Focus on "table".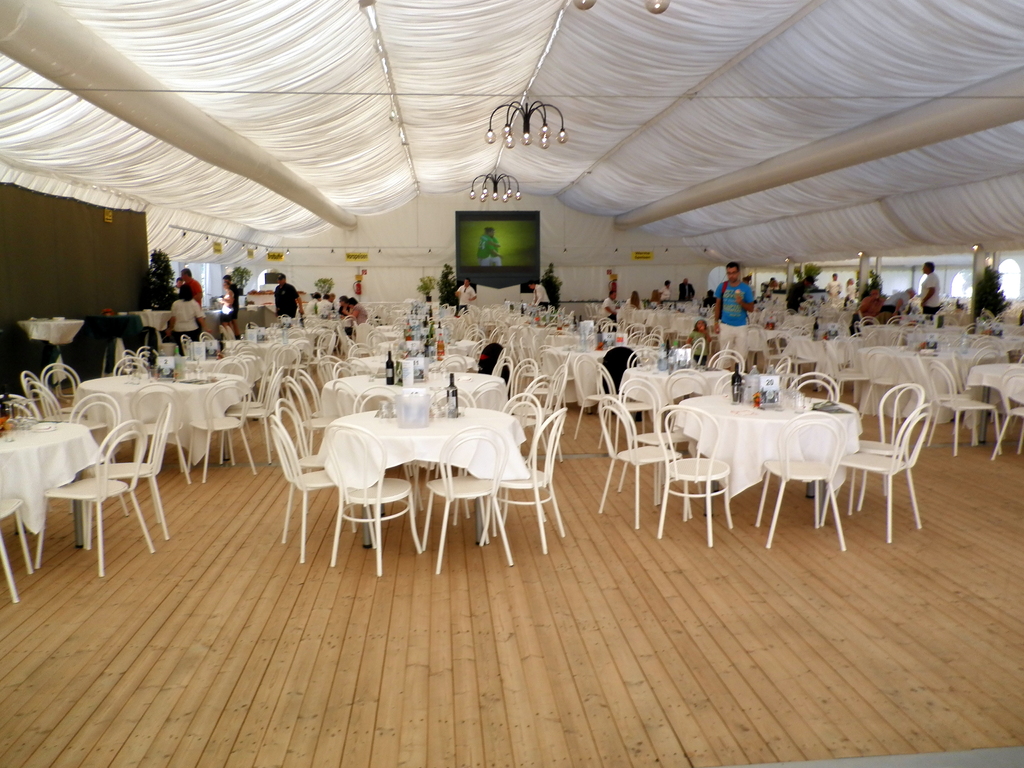
Focused at crop(0, 417, 99, 548).
